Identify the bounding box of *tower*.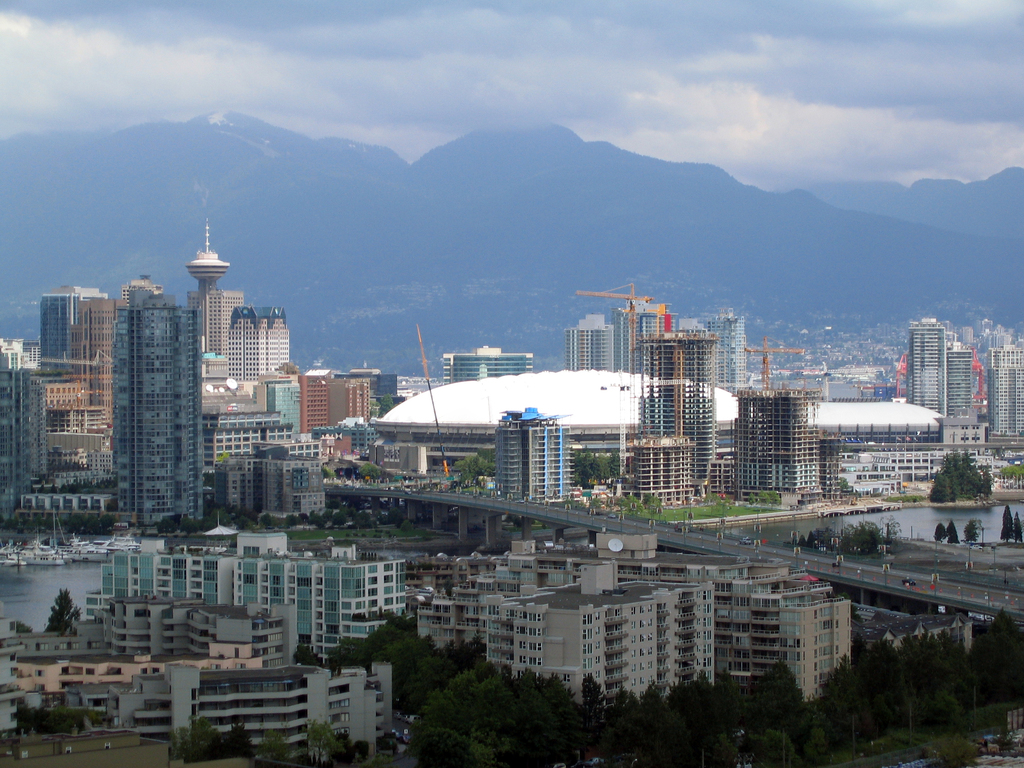
[x1=486, y1=408, x2=577, y2=514].
